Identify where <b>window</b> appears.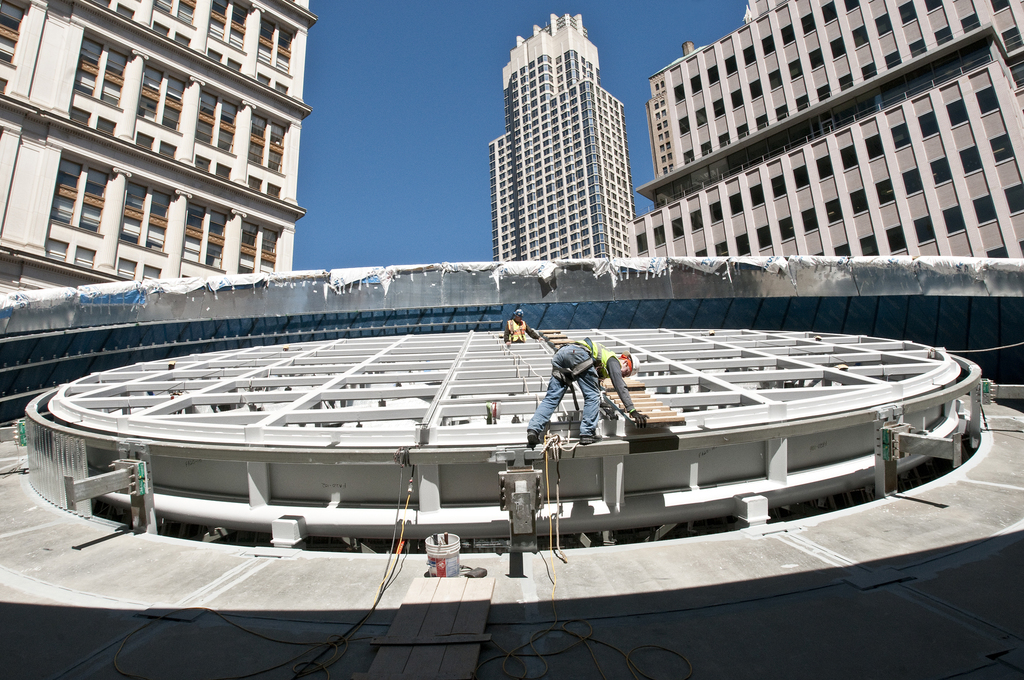
Appears at [left=685, top=150, right=692, bottom=161].
